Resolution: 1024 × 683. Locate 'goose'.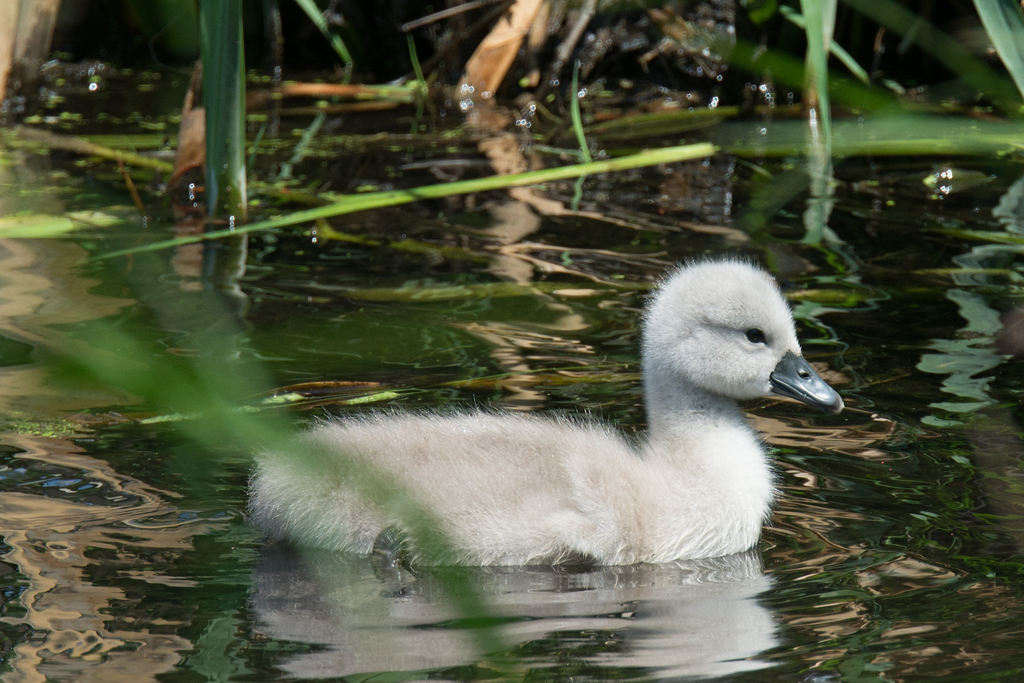
bbox=(250, 255, 844, 563).
